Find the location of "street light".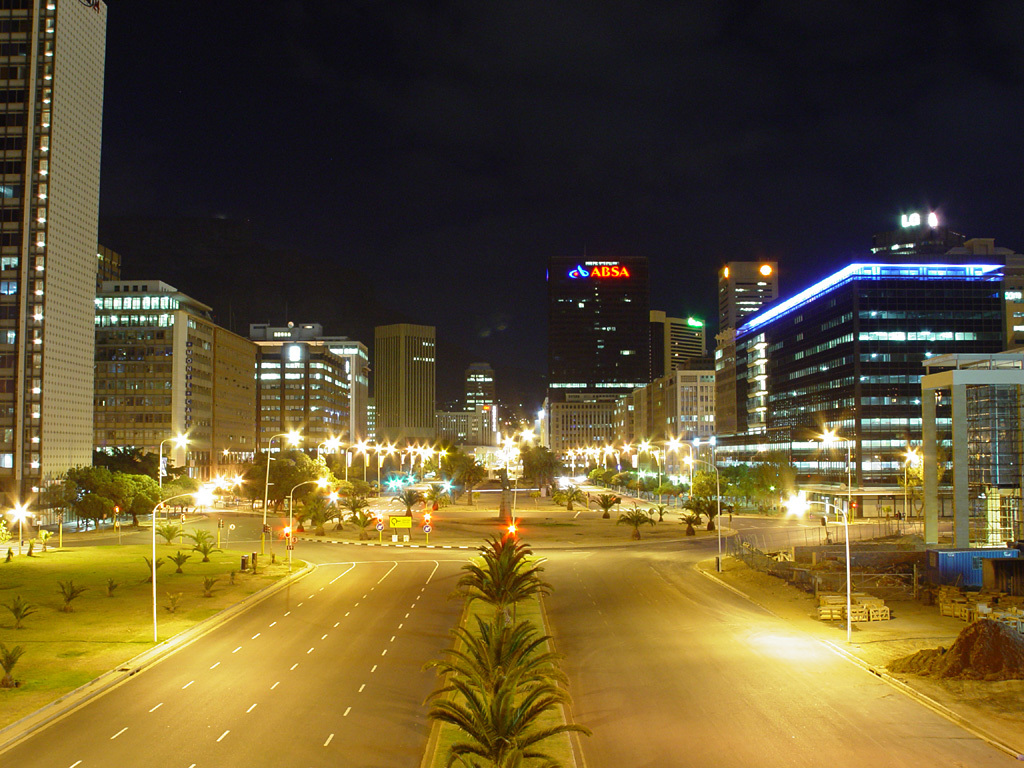
Location: select_region(622, 441, 647, 492).
